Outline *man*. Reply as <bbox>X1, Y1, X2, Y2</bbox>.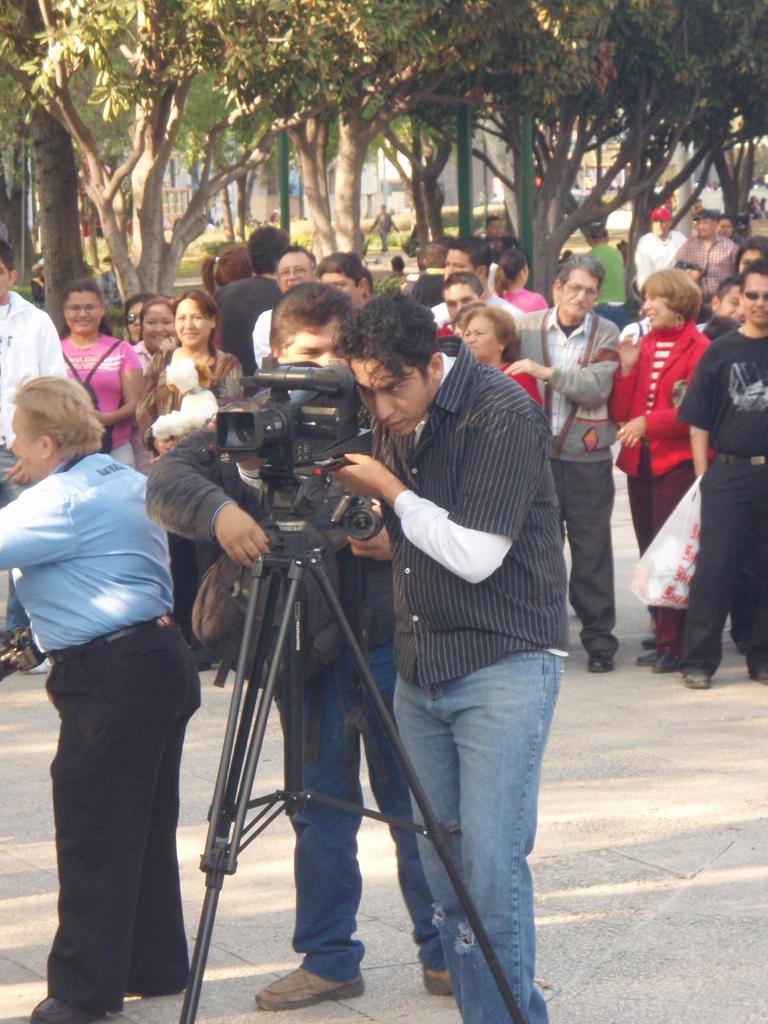
<bbox>0, 232, 74, 676</bbox>.
